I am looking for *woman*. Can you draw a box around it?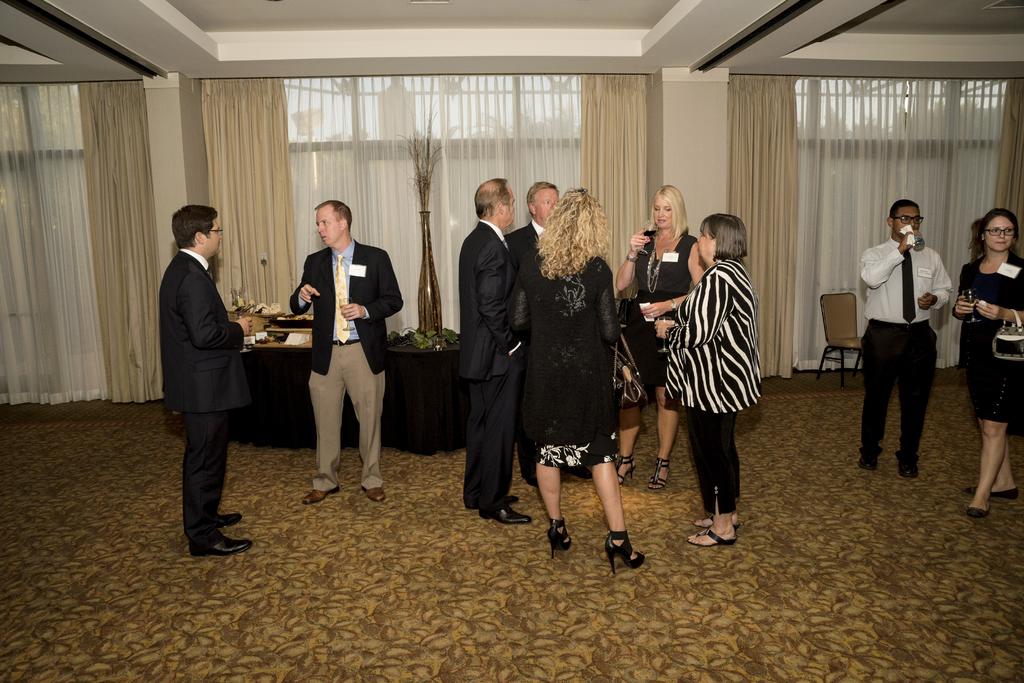
Sure, the bounding box is 950, 204, 1023, 521.
